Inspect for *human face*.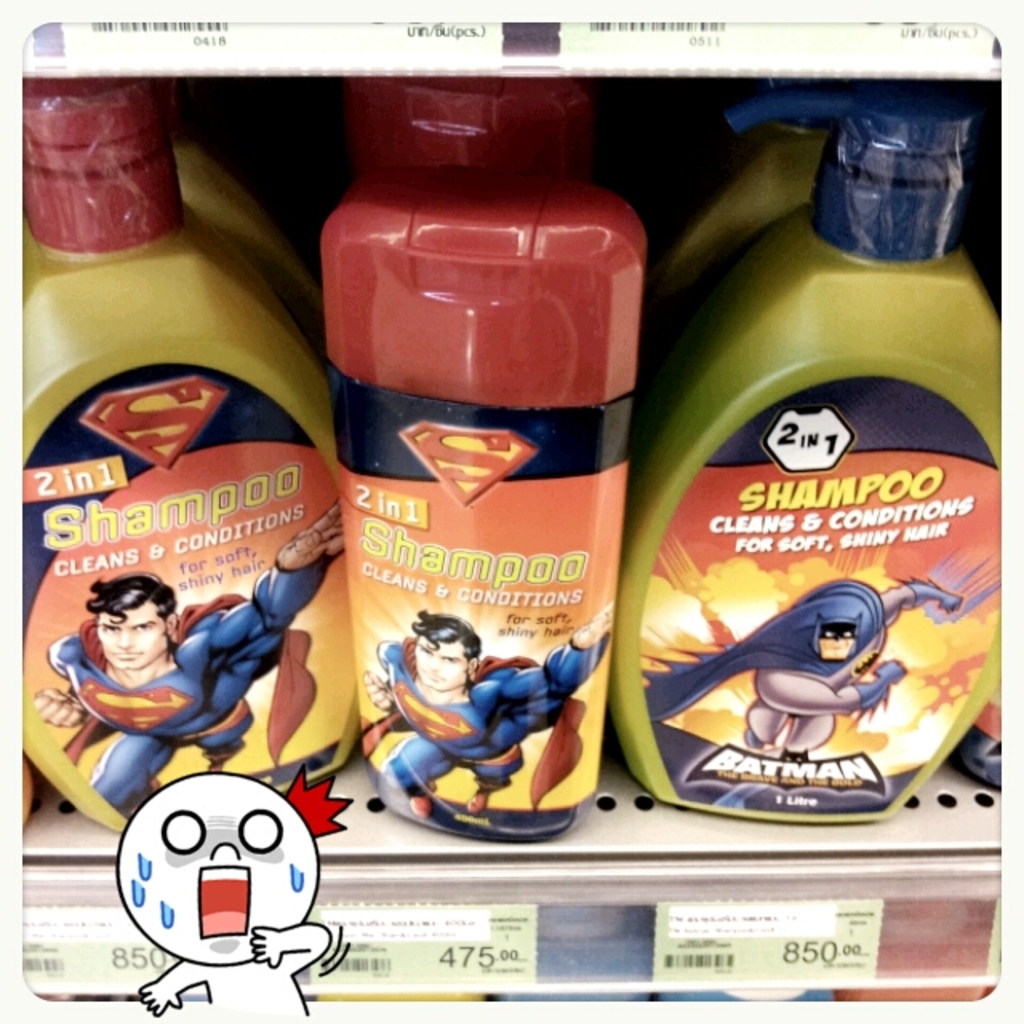
Inspection: Rect(118, 776, 322, 968).
